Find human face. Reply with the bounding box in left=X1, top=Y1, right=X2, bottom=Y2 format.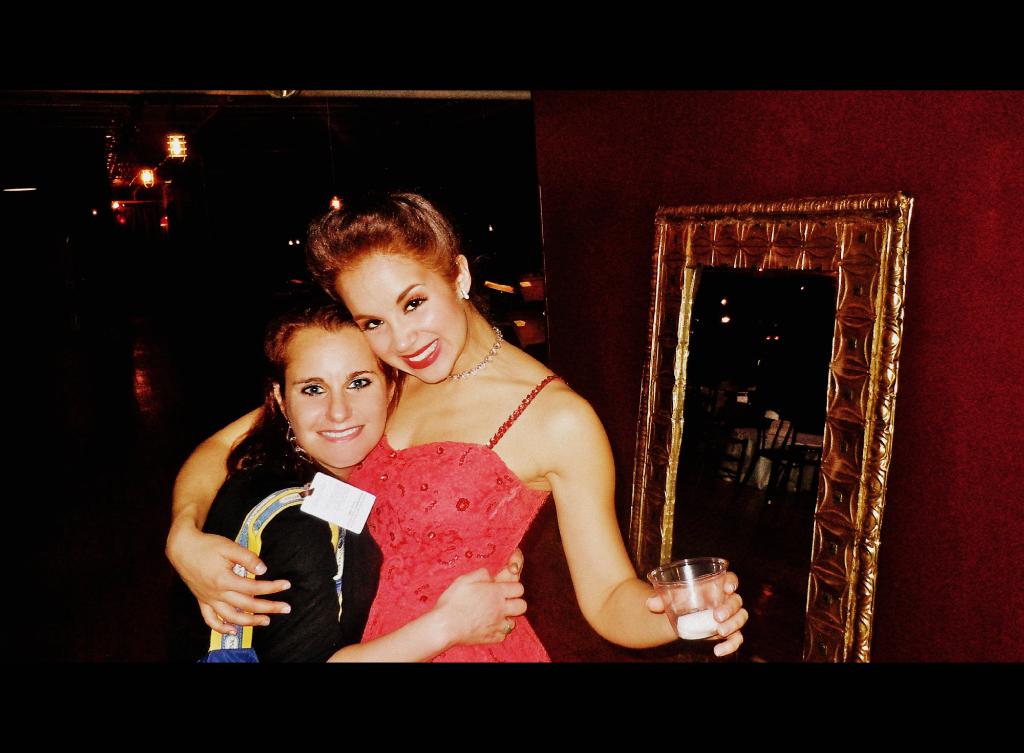
left=285, top=330, right=396, bottom=471.
